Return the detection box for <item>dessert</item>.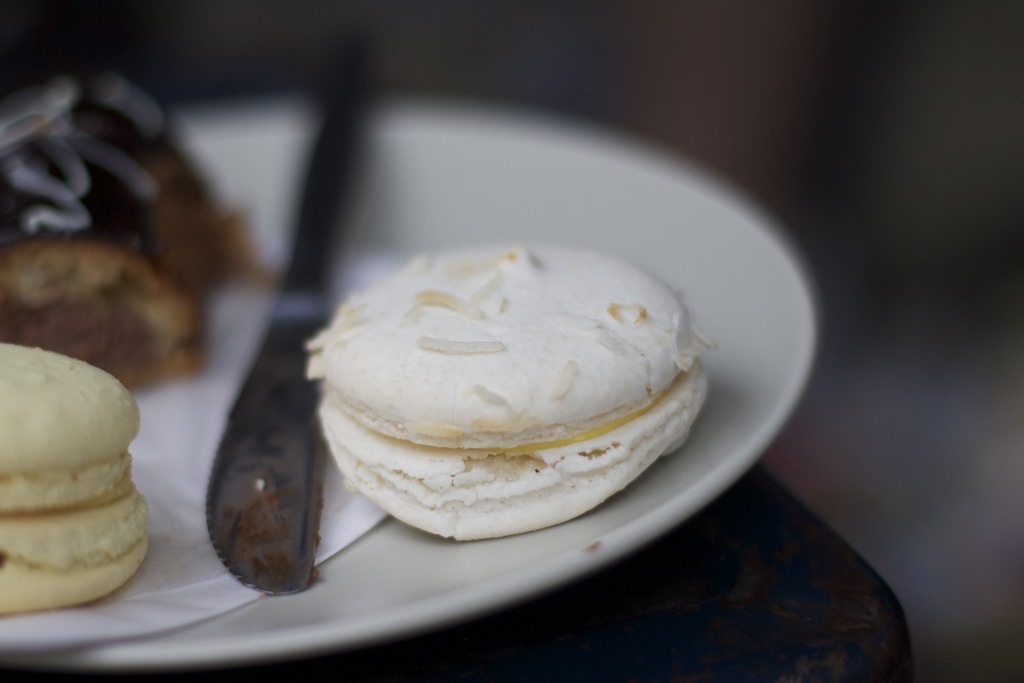
l=0, t=77, r=271, b=387.
